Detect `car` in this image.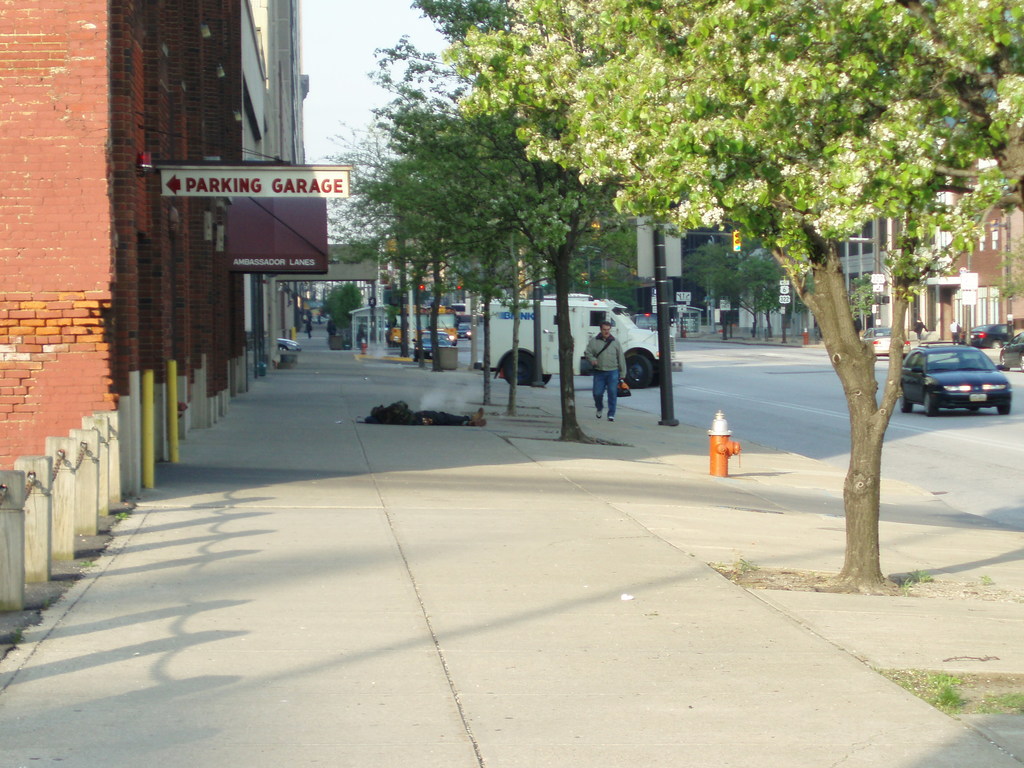
Detection: (left=386, top=326, right=411, bottom=348).
